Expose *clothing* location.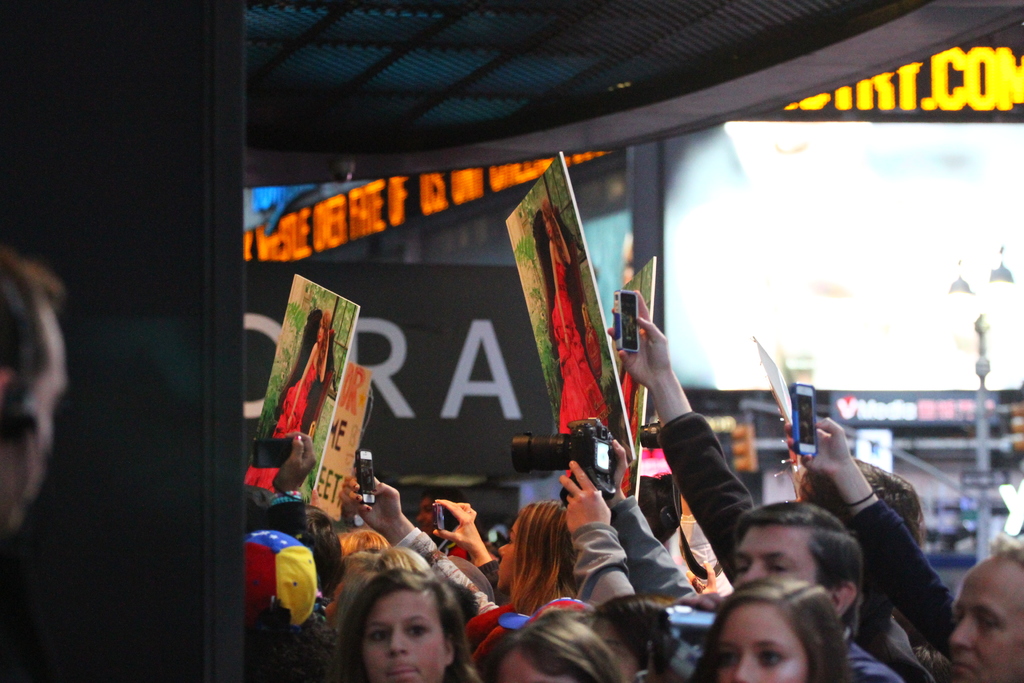
Exposed at locate(850, 499, 958, 670).
